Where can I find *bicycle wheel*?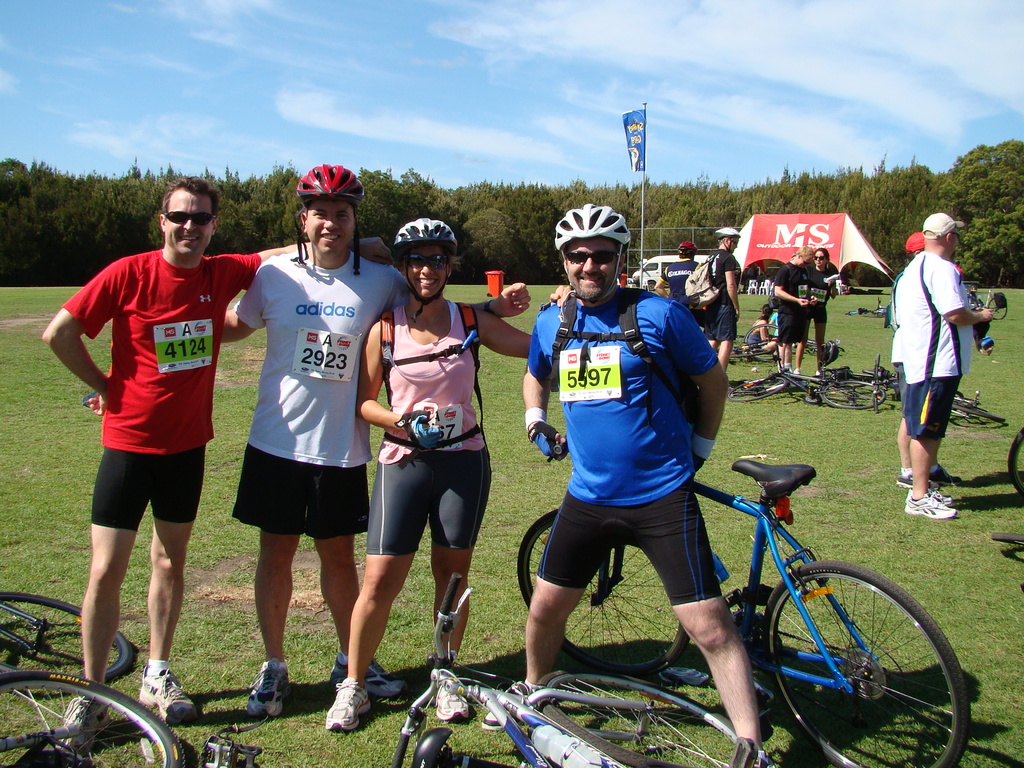
You can find it at pyautogui.locateOnScreen(1007, 424, 1023, 498).
